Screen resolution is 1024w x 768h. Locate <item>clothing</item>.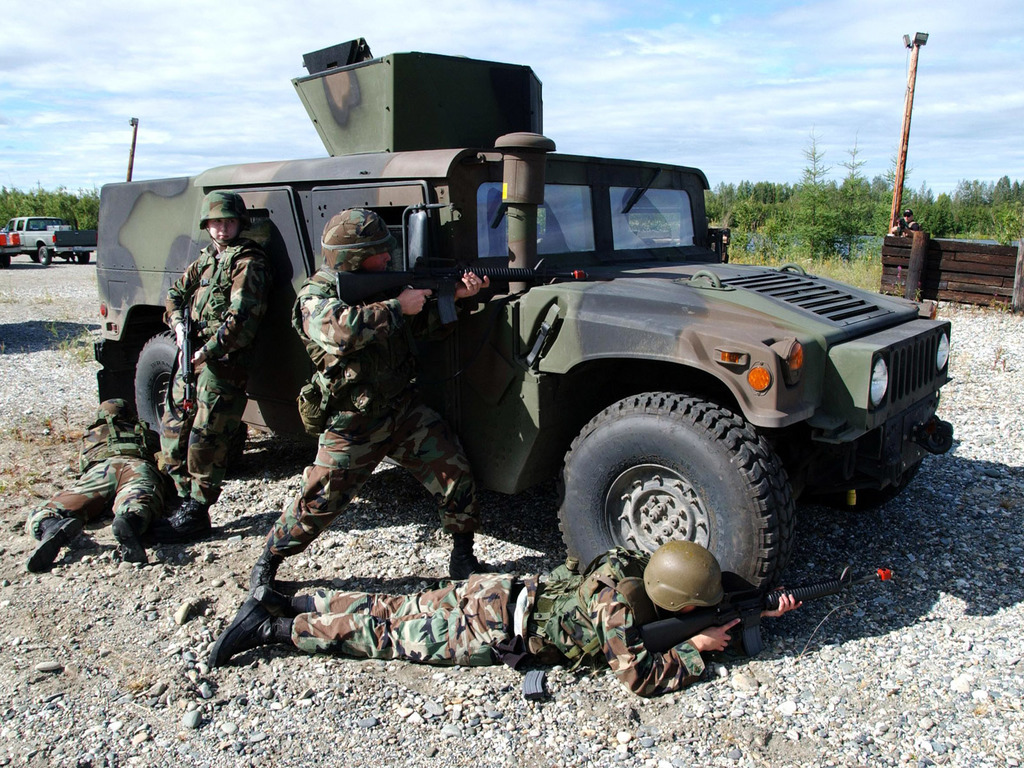
detection(266, 262, 474, 558).
